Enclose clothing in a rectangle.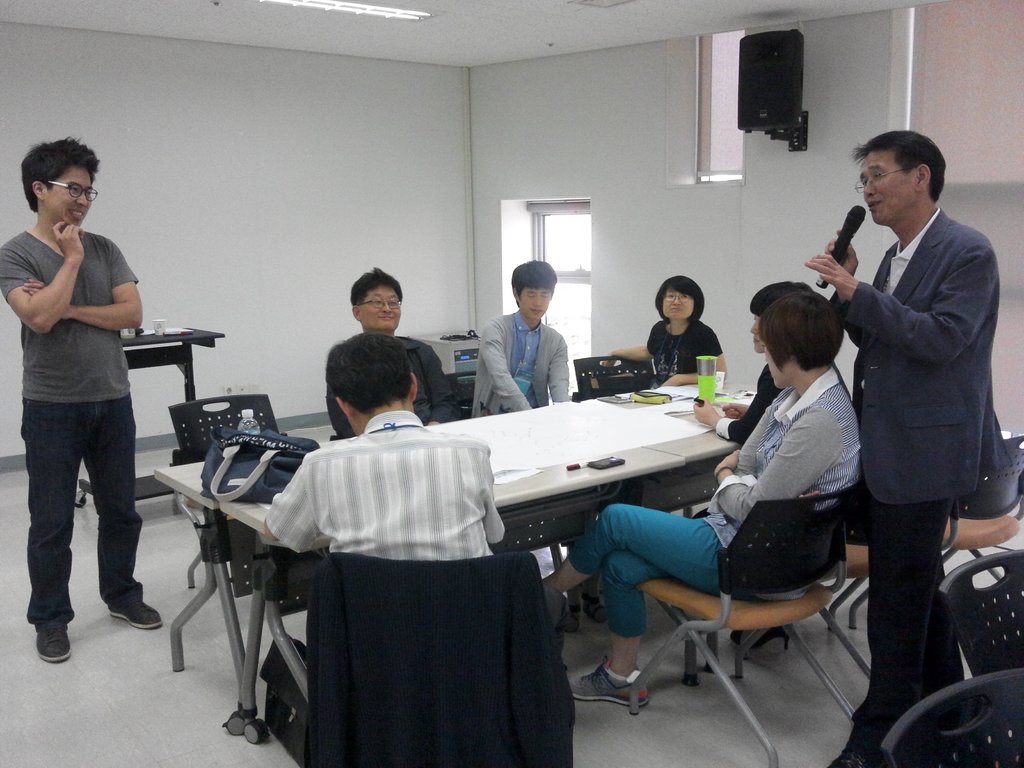
<bbox>643, 319, 724, 385</bbox>.
